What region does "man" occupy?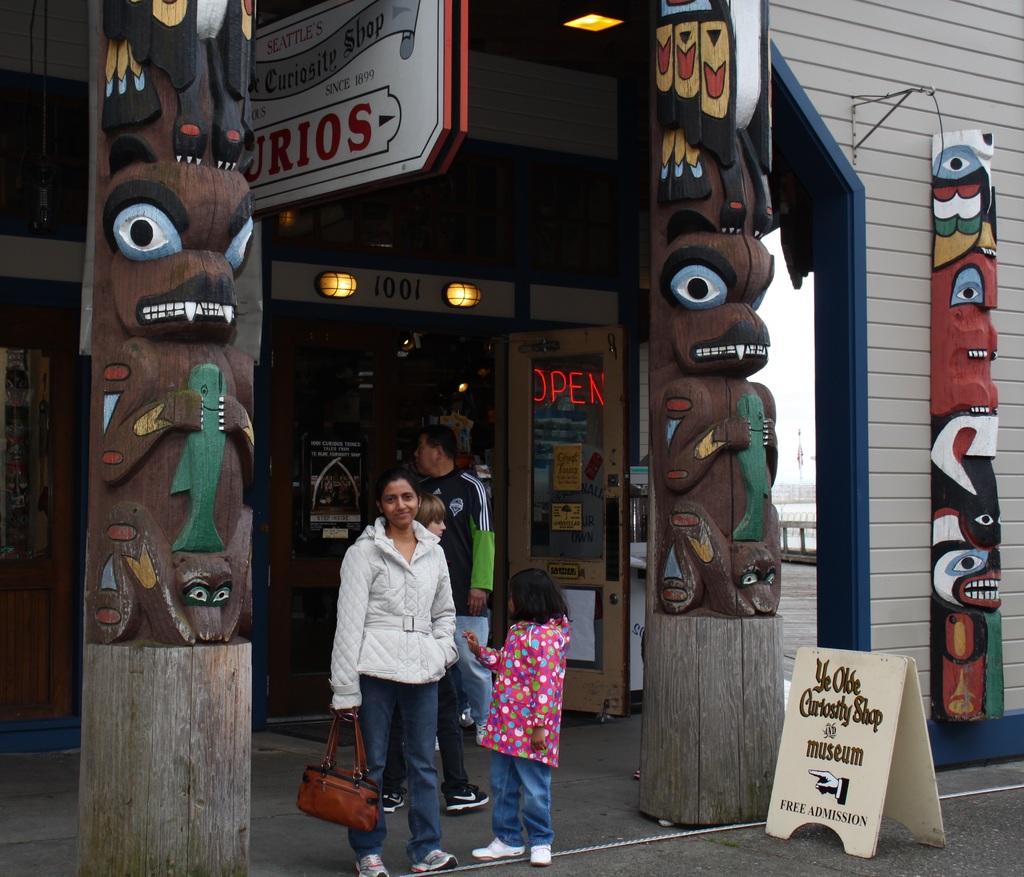
{"x1": 412, "y1": 422, "x2": 498, "y2": 739}.
